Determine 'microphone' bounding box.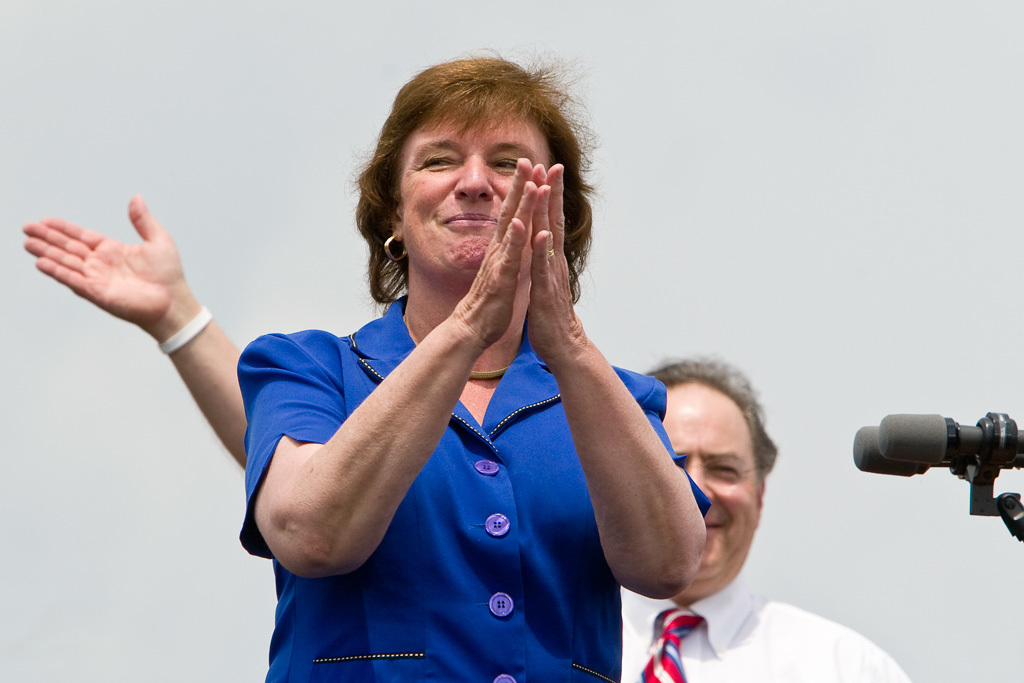
Determined: 849/422/1023/477.
